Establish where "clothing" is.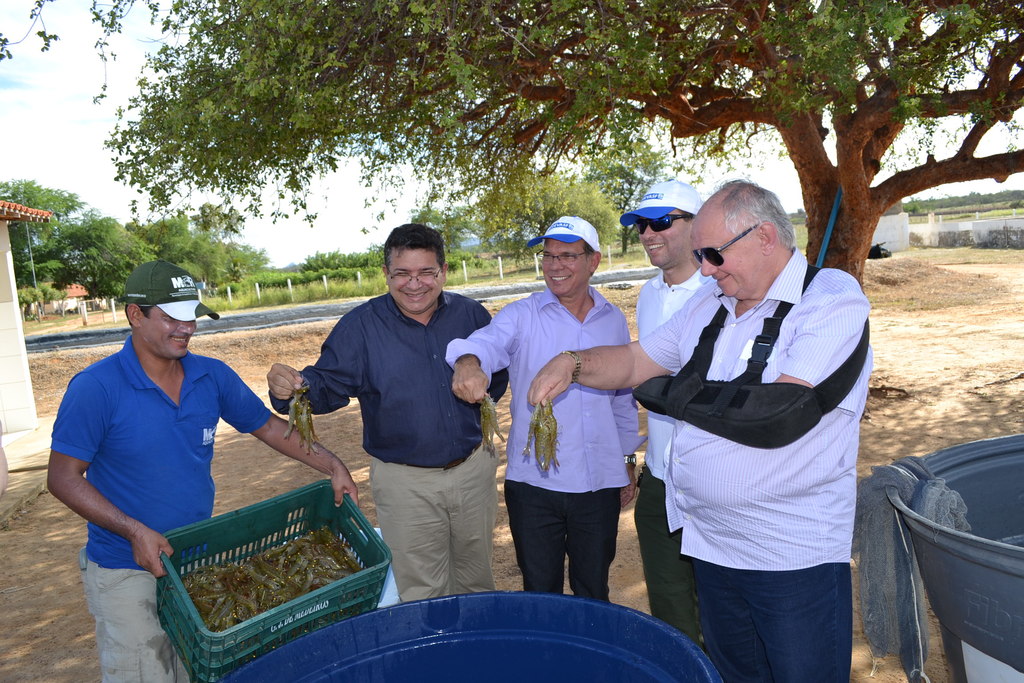
Established at bbox=(270, 288, 506, 604).
